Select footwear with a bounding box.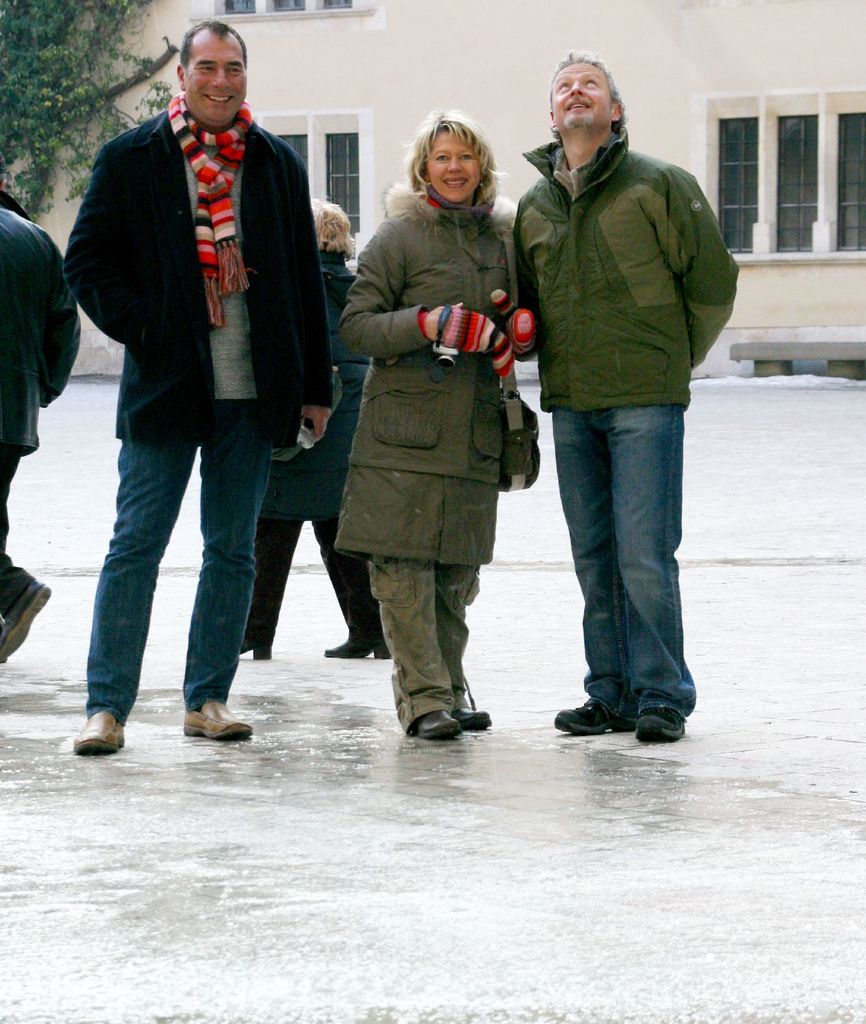
x1=552, y1=698, x2=639, y2=743.
